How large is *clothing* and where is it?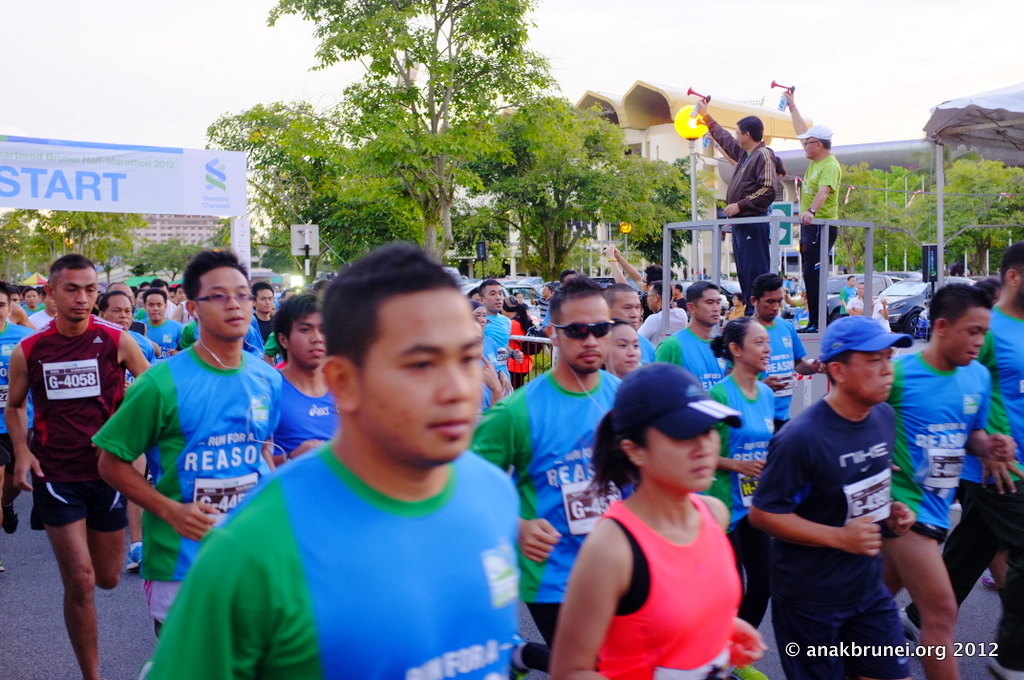
Bounding box: {"x1": 588, "y1": 488, "x2": 747, "y2": 679}.
